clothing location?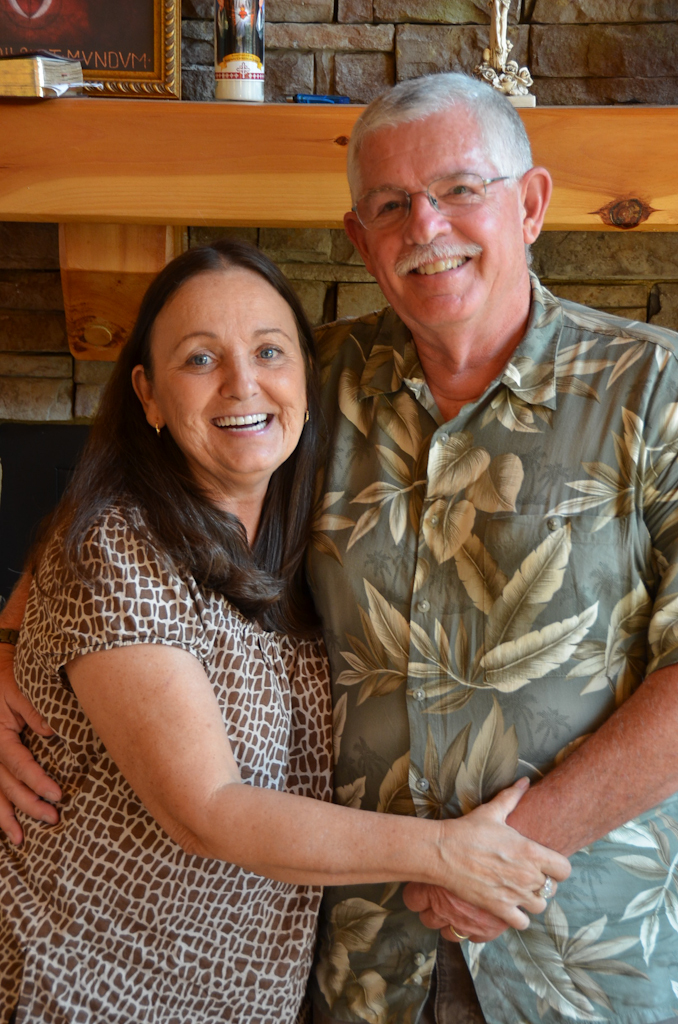
[left=0, top=495, right=335, bottom=1023]
